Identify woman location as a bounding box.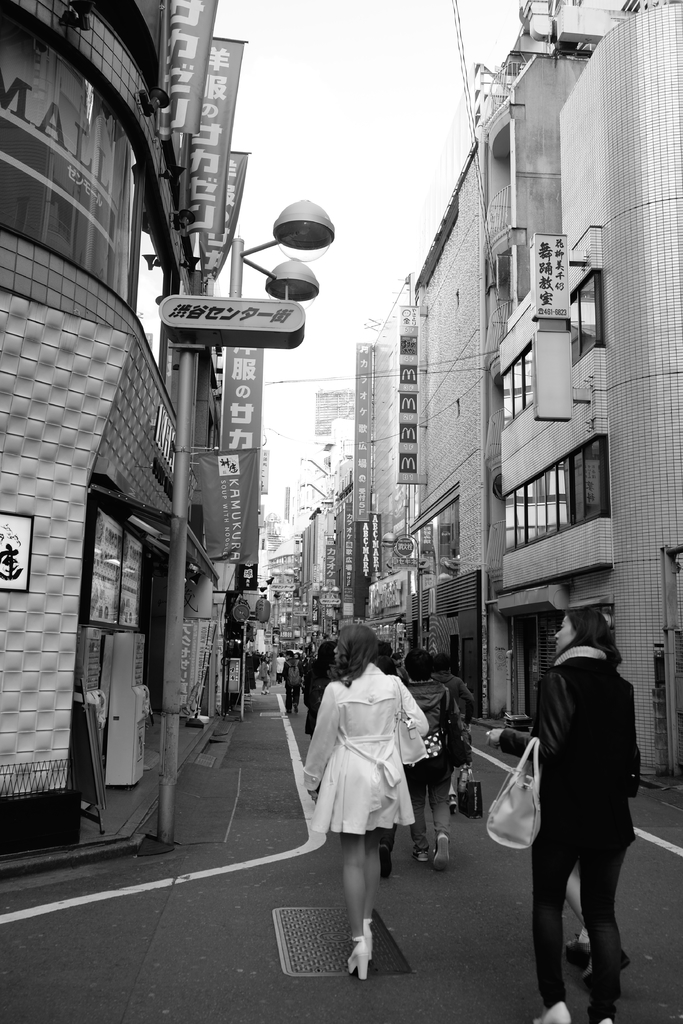
rect(407, 649, 470, 864).
